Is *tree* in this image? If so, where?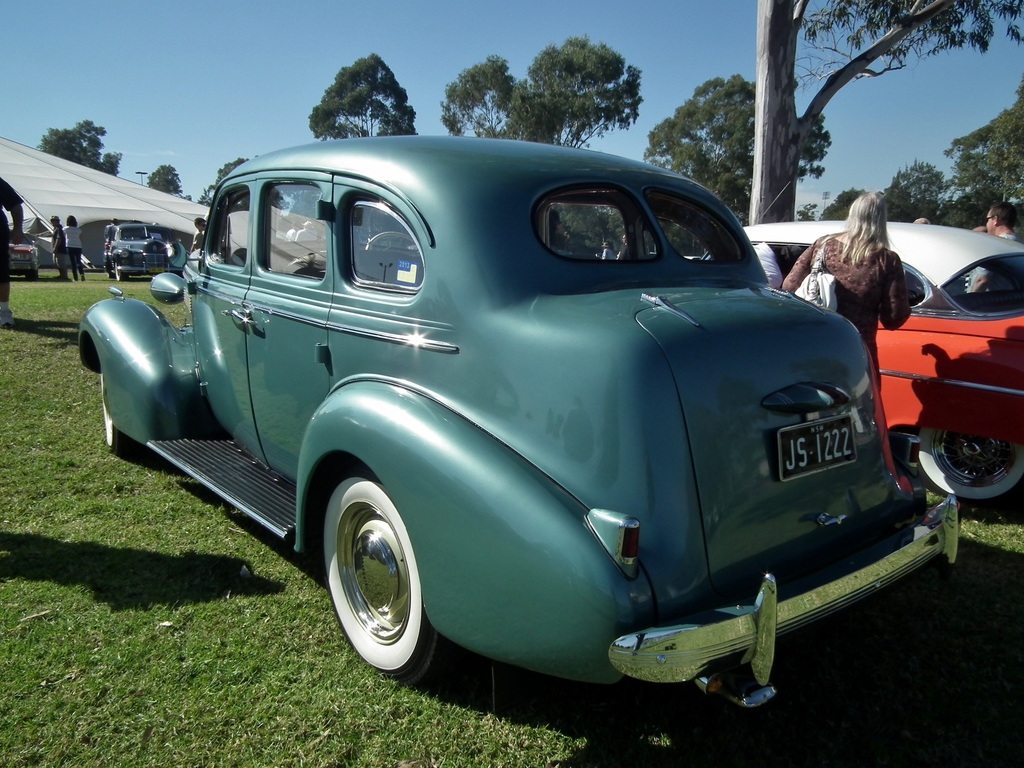
Yes, at (left=748, top=0, right=1023, bottom=221).
